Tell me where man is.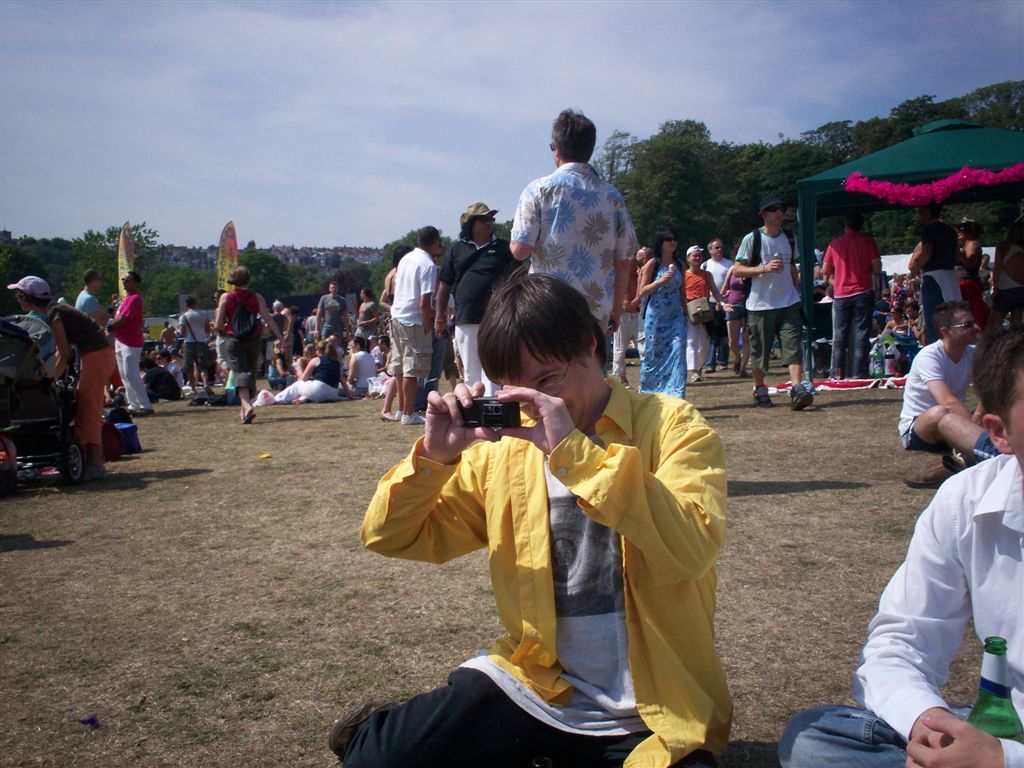
man is at 385, 223, 441, 421.
